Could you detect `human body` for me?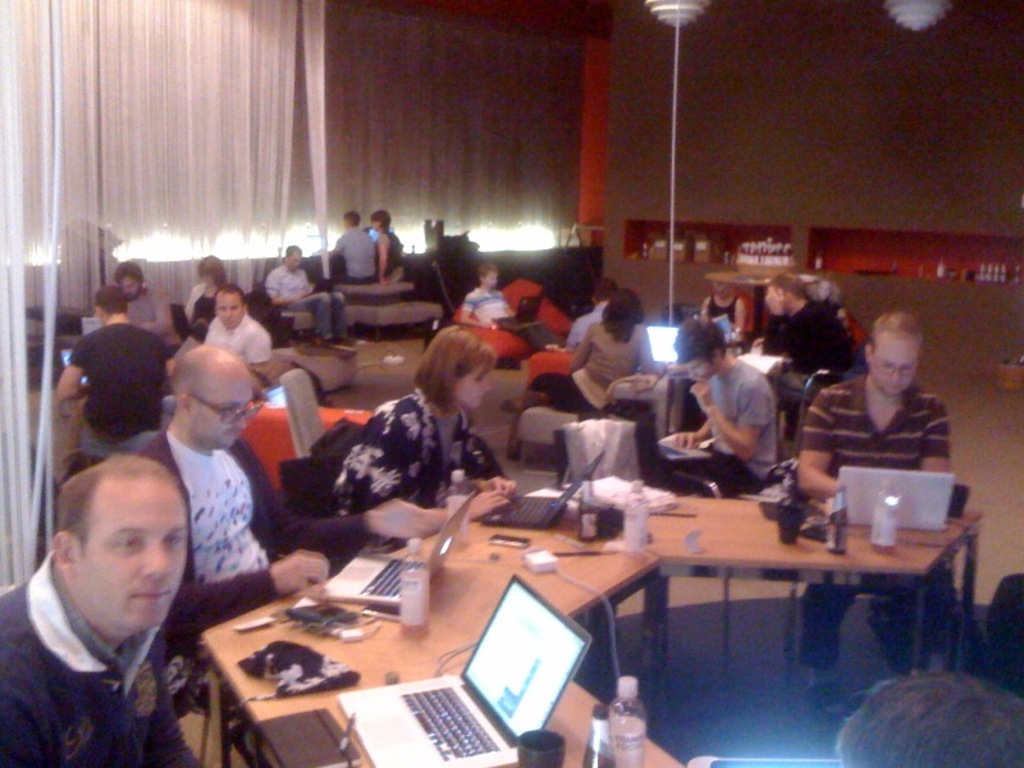
Detection result: {"left": 380, "top": 229, "right": 406, "bottom": 280}.
